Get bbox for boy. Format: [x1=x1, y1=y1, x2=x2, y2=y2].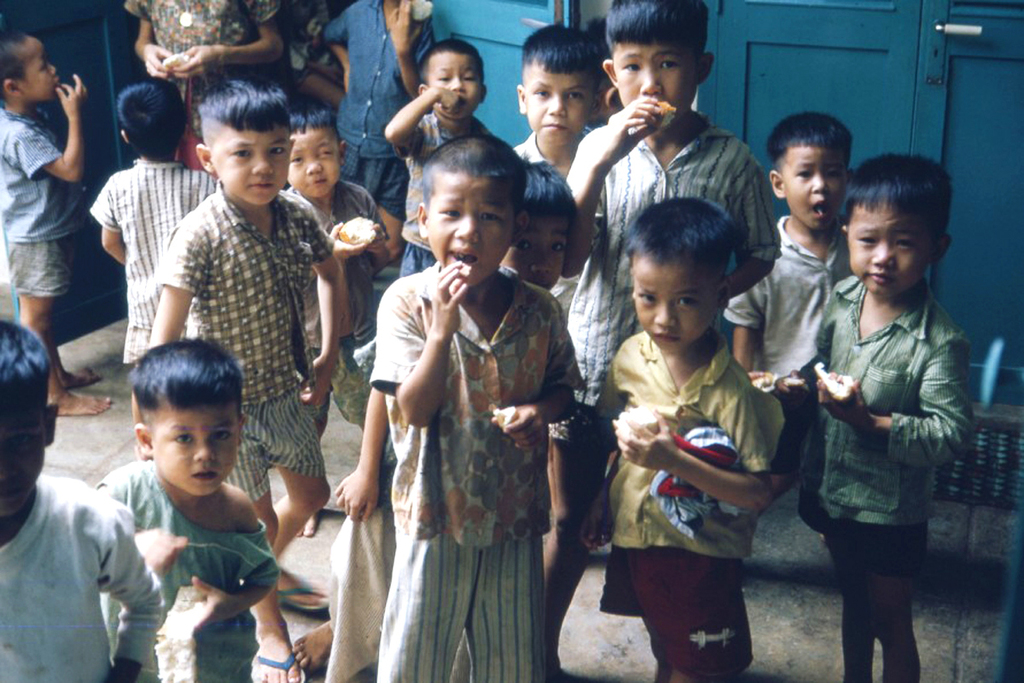
[x1=90, y1=69, x2=218, y2=379].
